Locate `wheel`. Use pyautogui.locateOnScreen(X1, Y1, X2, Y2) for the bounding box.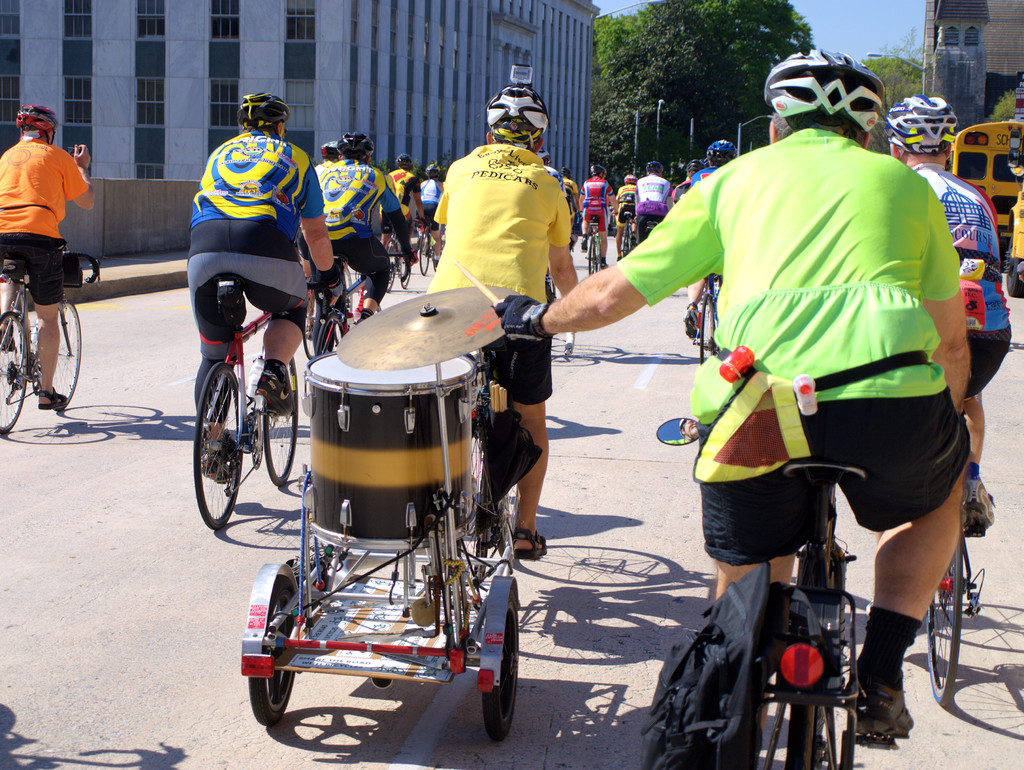
pyautogui.locateOnScreen(483, 607, 521, 740).
